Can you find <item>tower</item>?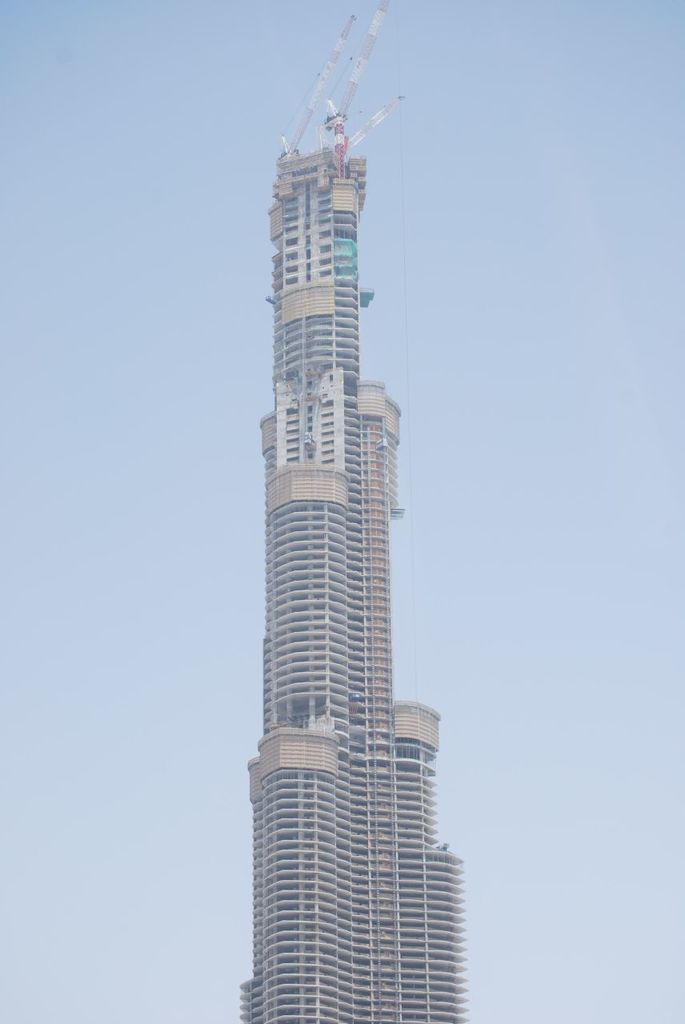
Yes, bounding box: <bbox>226, 26, 482, 1023</bbox>.
